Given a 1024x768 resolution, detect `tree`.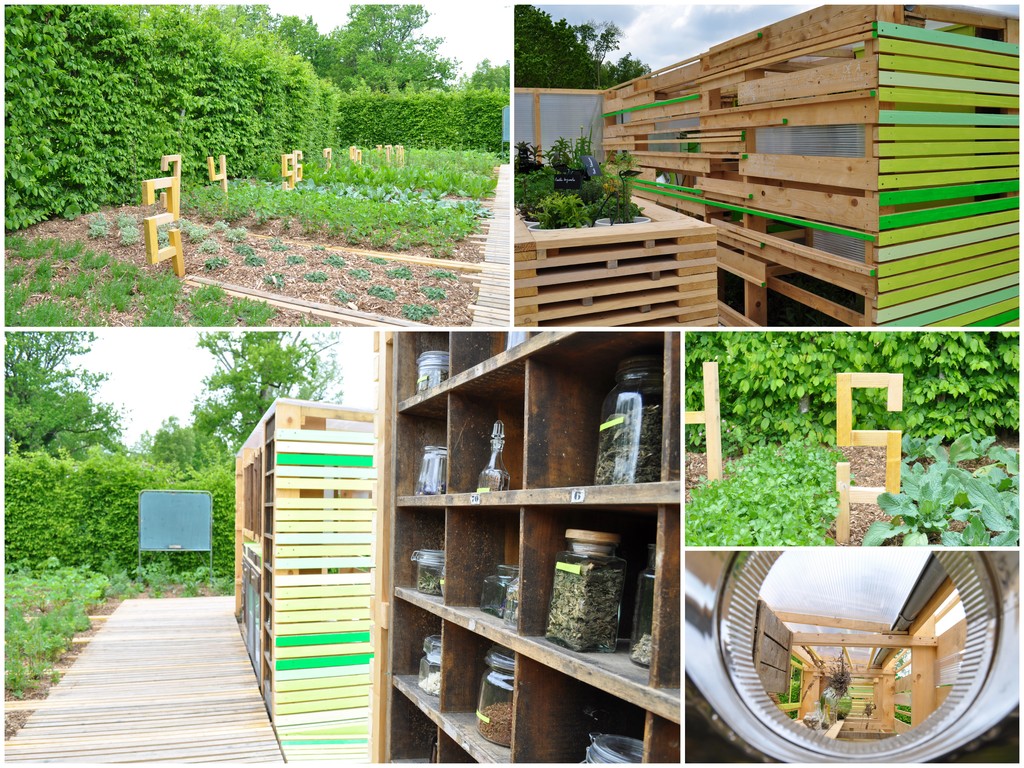
x1=132, y1=419, x2=221, y2=483.
